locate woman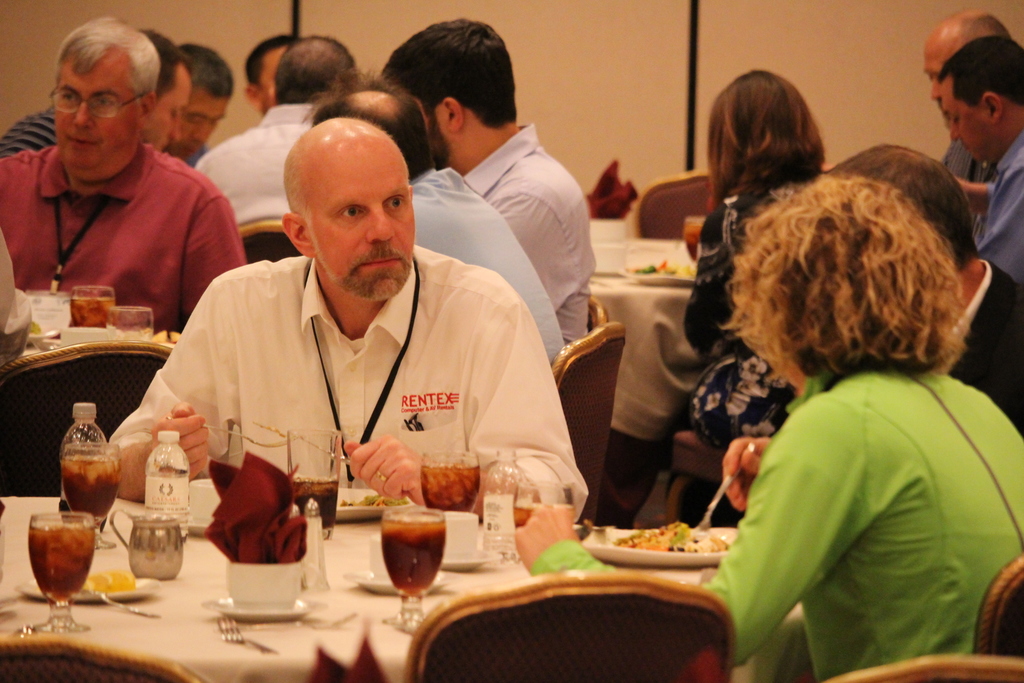
607/64/829/536
